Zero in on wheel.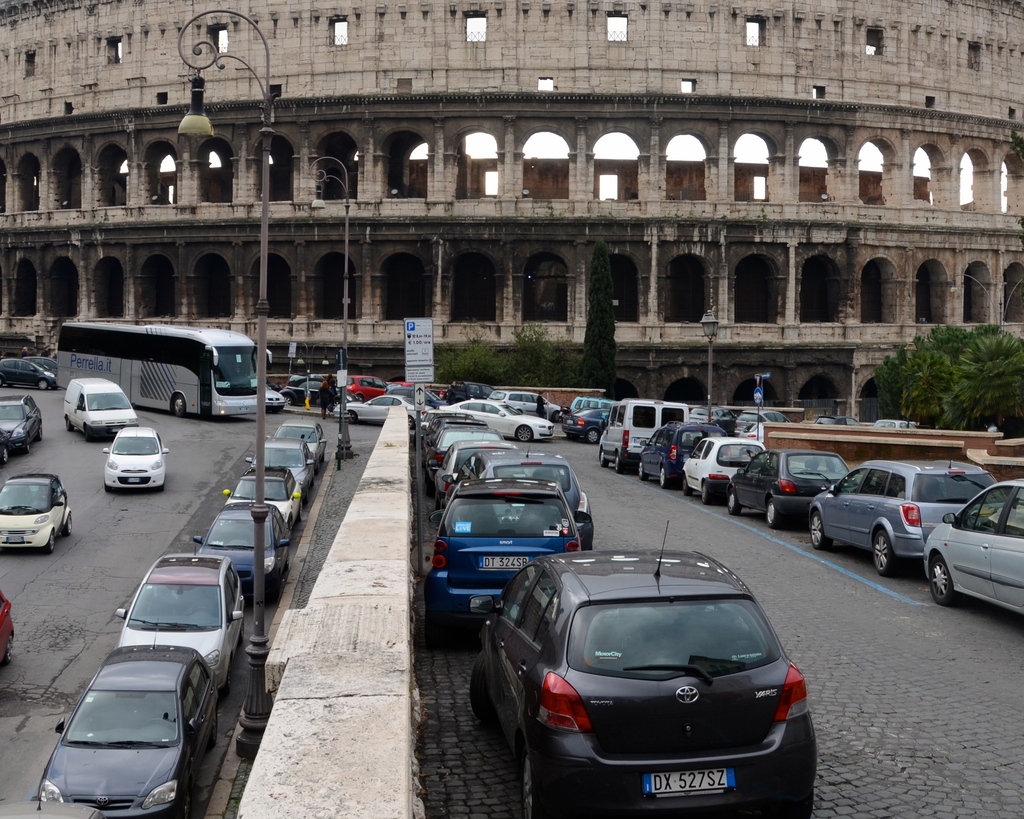
Zeroed in: {"x1": 87, "y1": 429, "x2": 93, "y2": 441}.
